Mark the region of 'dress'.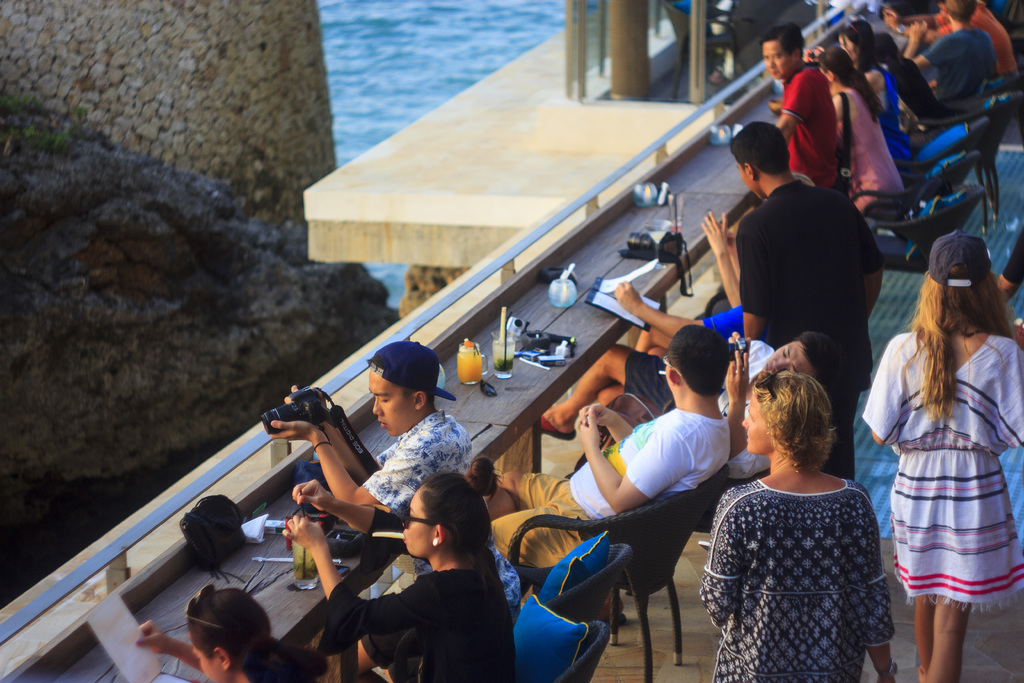
Region: x1=860, y1=331, x2=1023, y2=609.
